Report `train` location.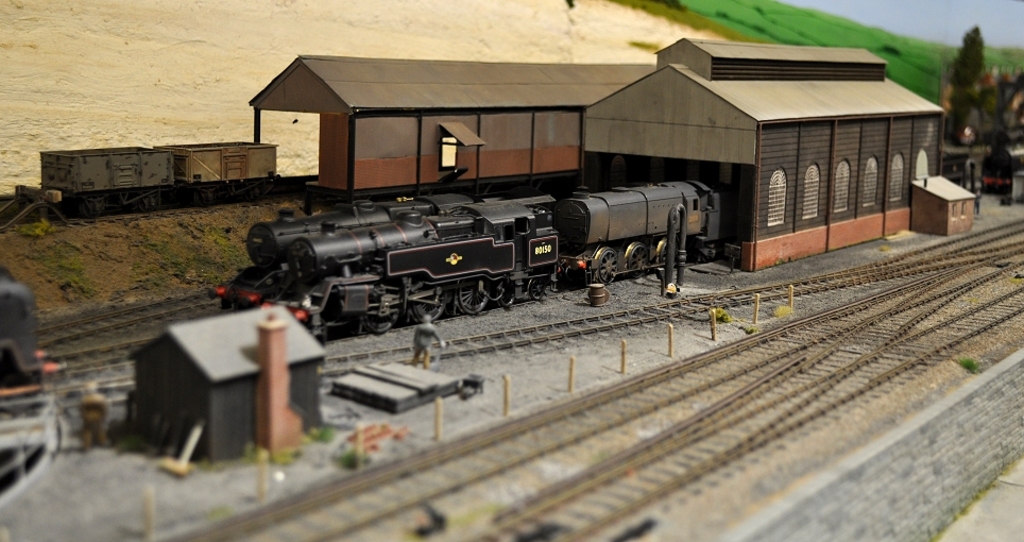
Report: bbox=[978, 141, 1023, 191].
